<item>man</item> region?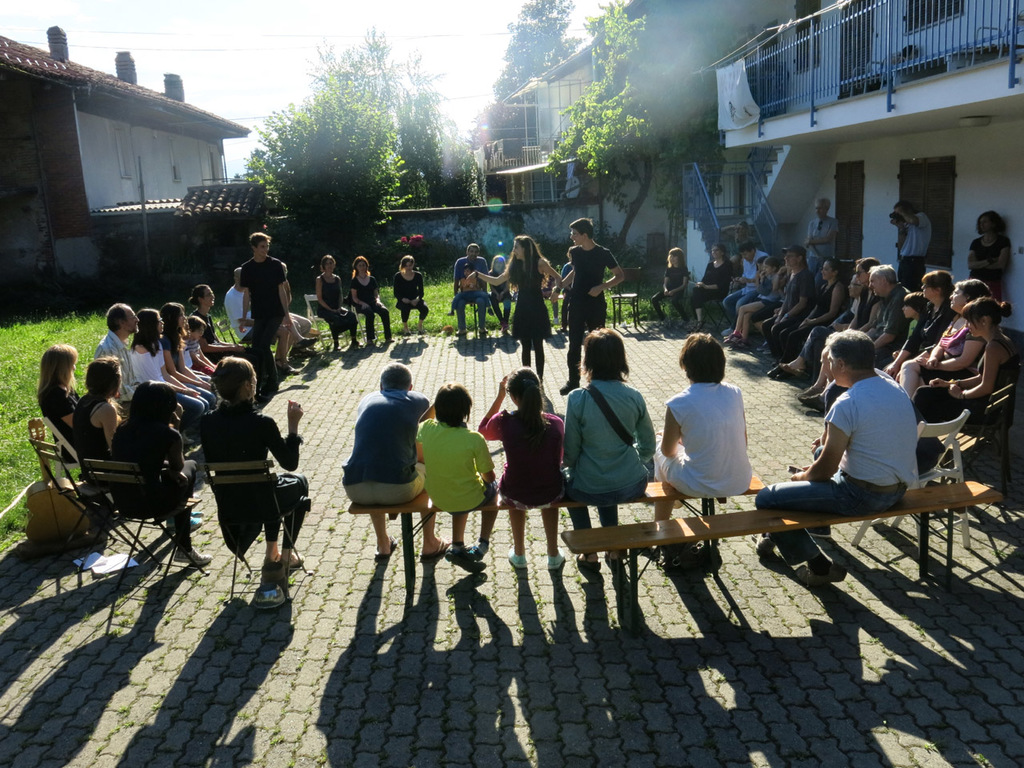
{"x1": 802, "y1": 346, "x2": 894, "y2": 537}
